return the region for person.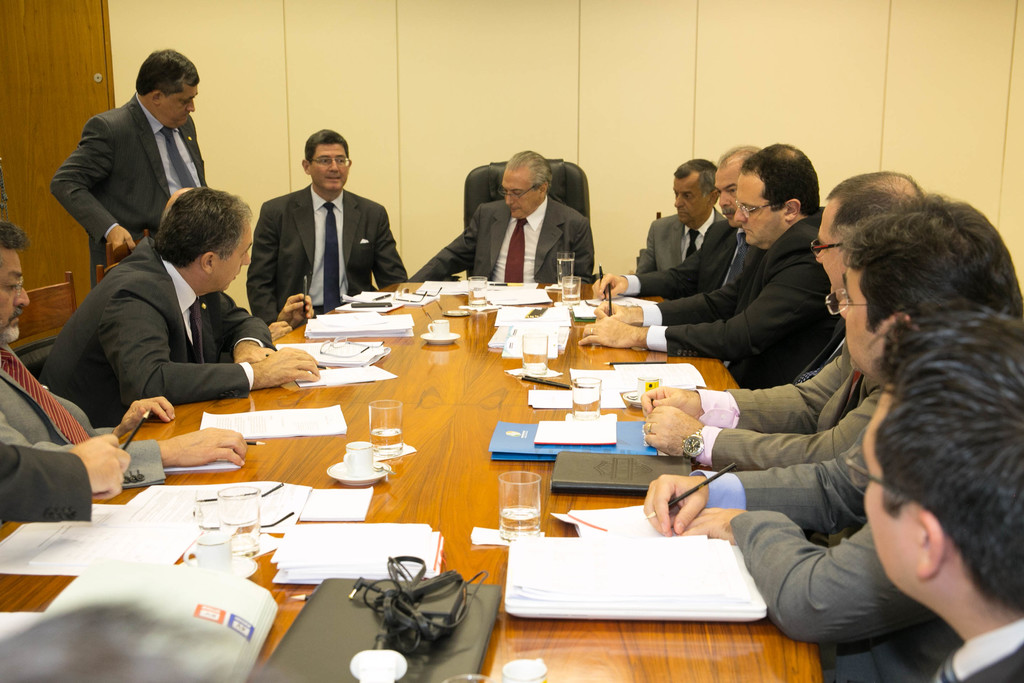
<region>36, 181, 319, 428</region>.
